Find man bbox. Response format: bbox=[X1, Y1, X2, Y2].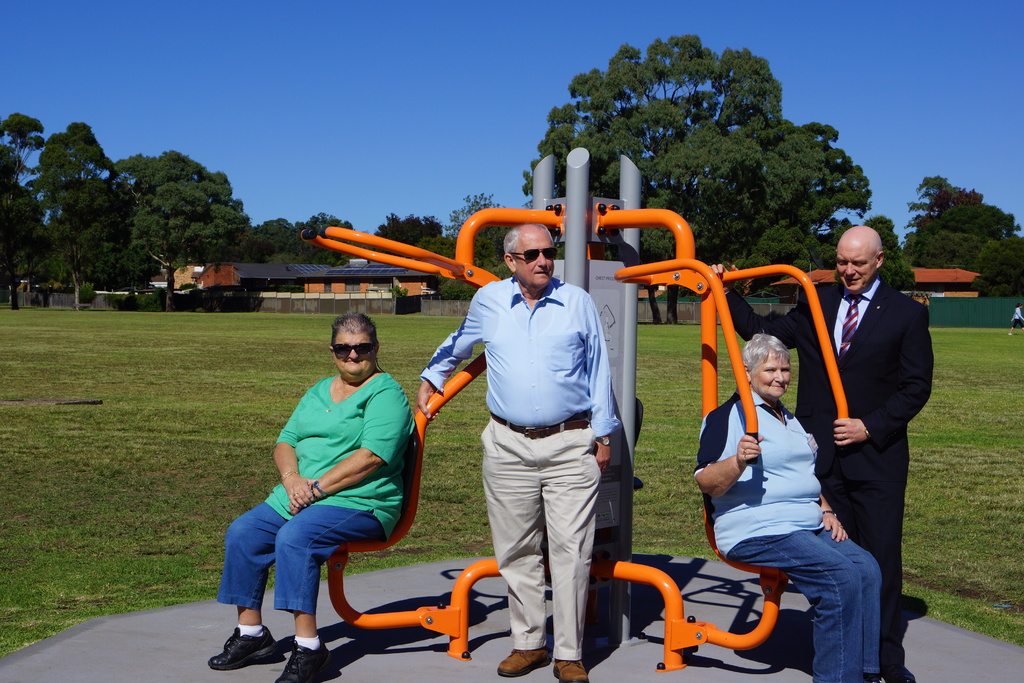
bbox=[787, 180, 955, 662].
